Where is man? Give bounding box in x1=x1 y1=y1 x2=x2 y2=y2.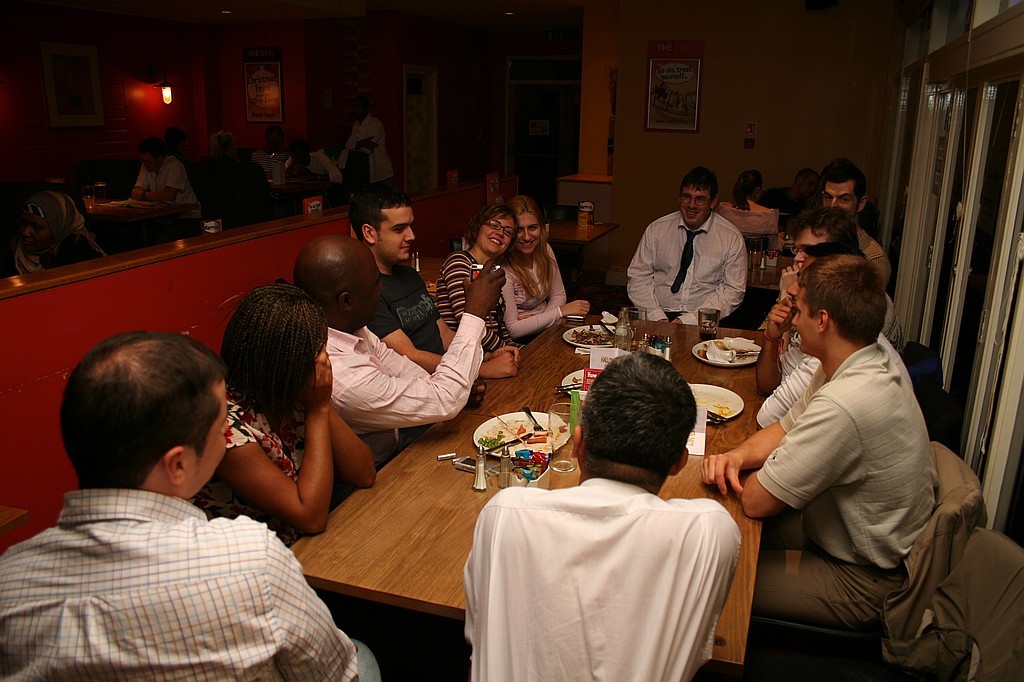
x1=126 y1=132 x2=203 y2=234.
